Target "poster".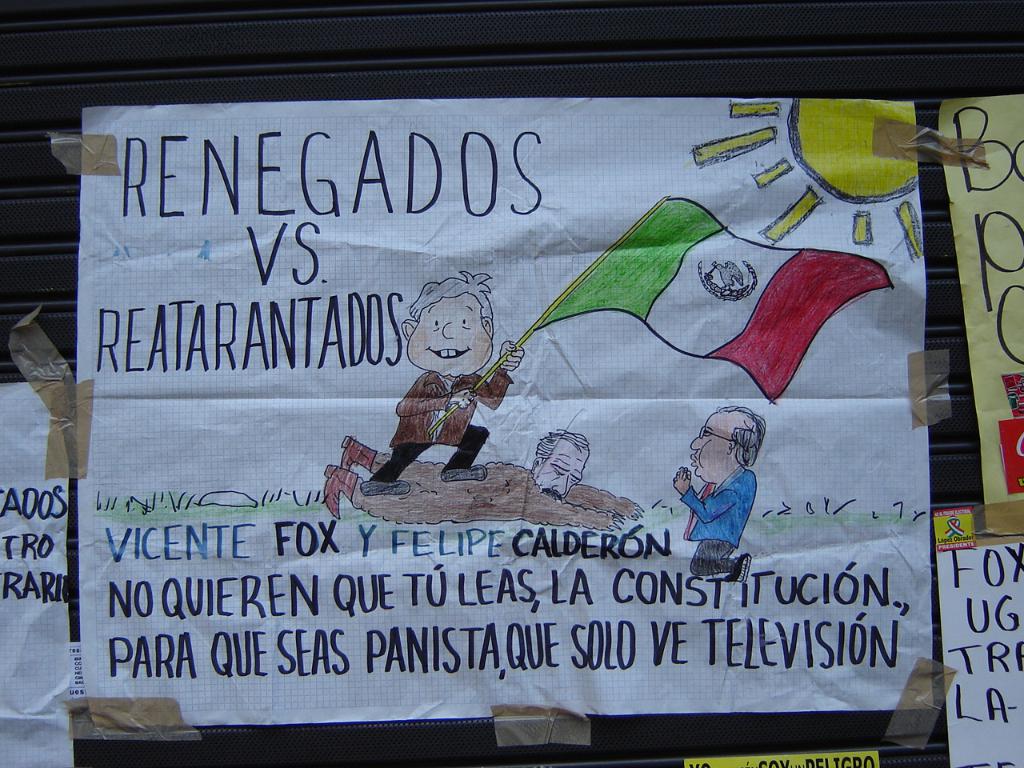
Target region: <region>935, 86, 1023, 538</region>.
